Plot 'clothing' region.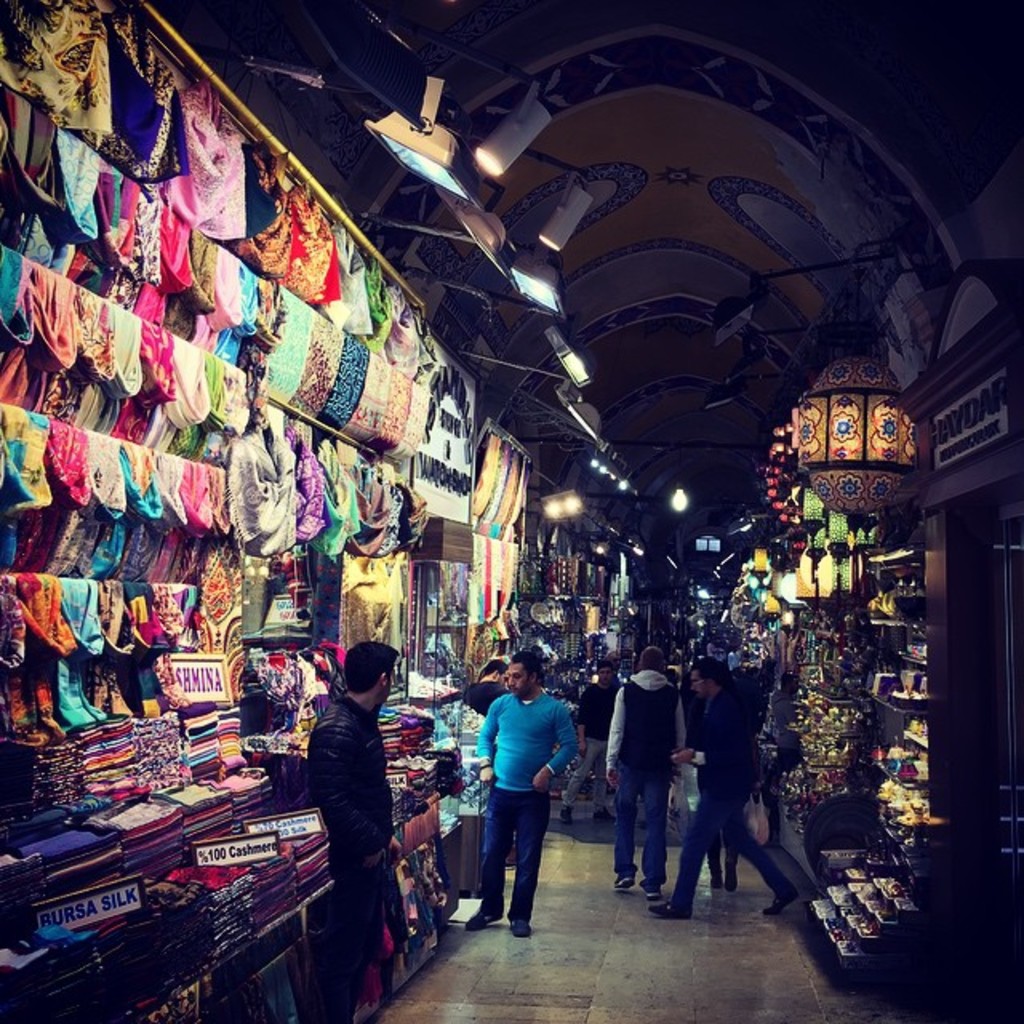
Plotted at 464, 682, 578, 906.
